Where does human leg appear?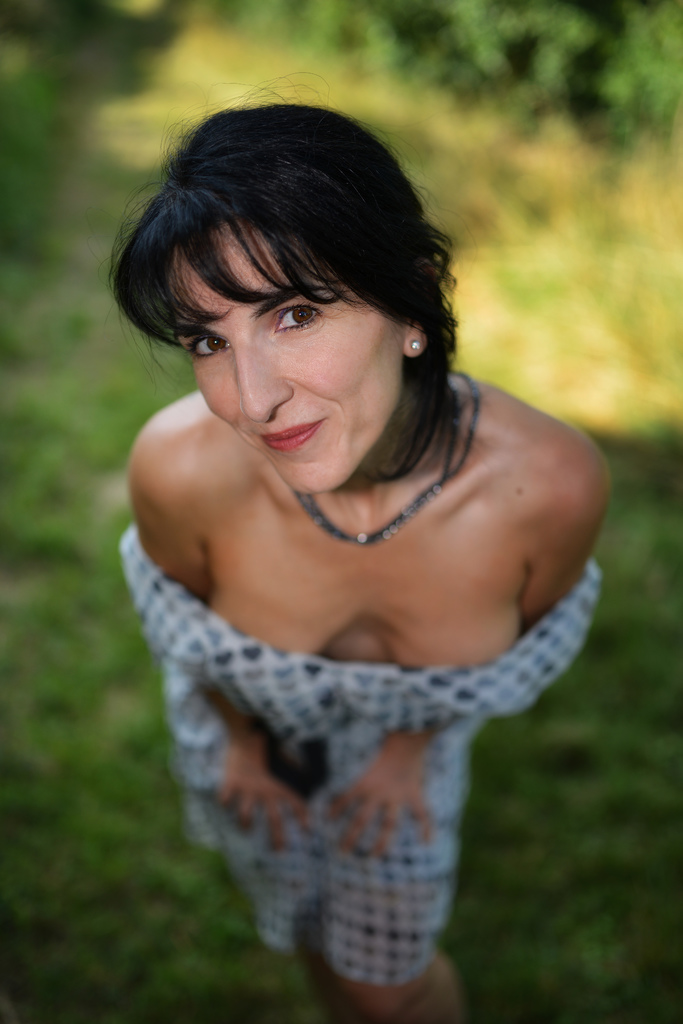
Appears at (x1=313, y1=938, x2=448, y2=1022).
